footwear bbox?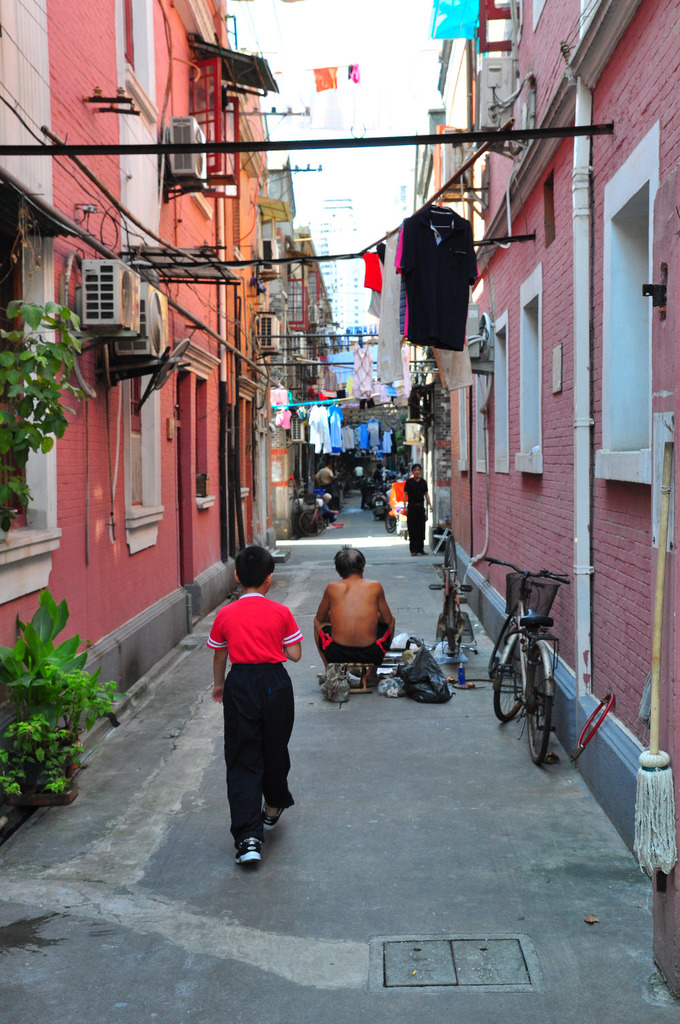
select_region(258, 811, 279, 839)
